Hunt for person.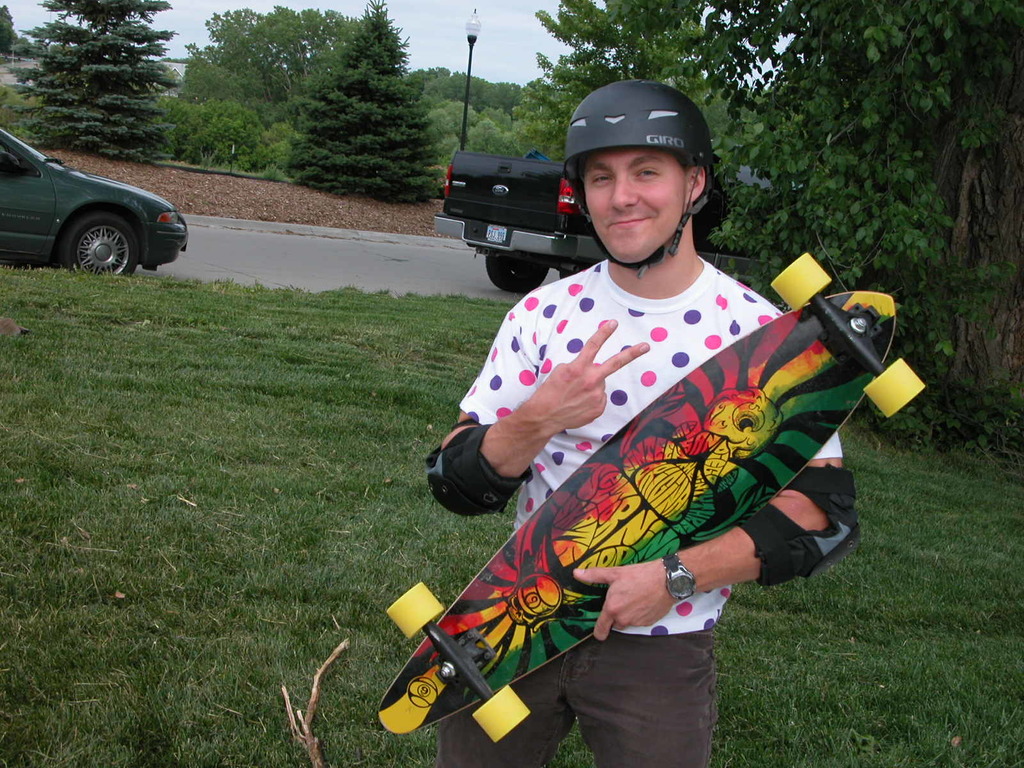
Hunted down at bbox=(420, 89, 863, 759).
